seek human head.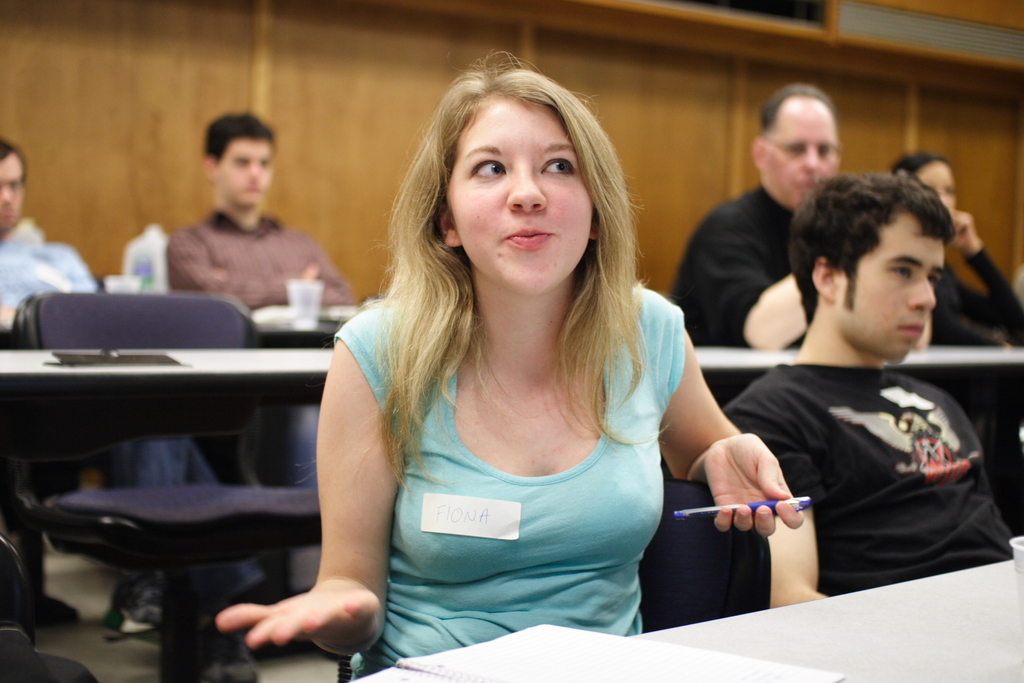
box=[748, 88, 839, 202].
